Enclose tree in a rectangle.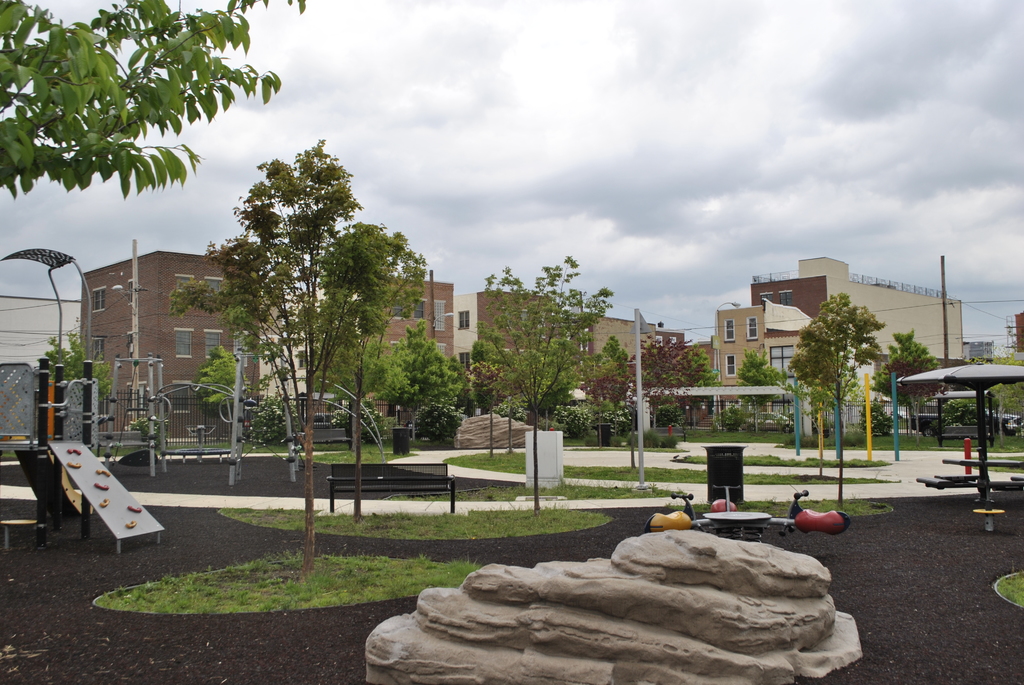
[799, 303, 883, 461].
